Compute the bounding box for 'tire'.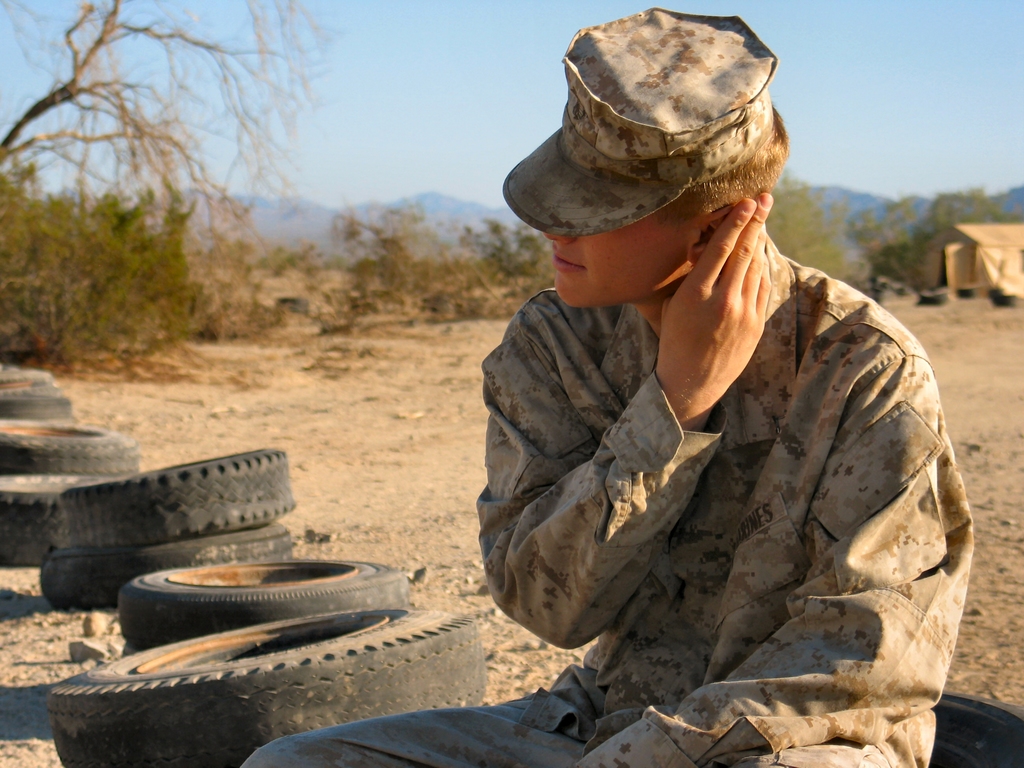
(0, 368, 52, 387).
